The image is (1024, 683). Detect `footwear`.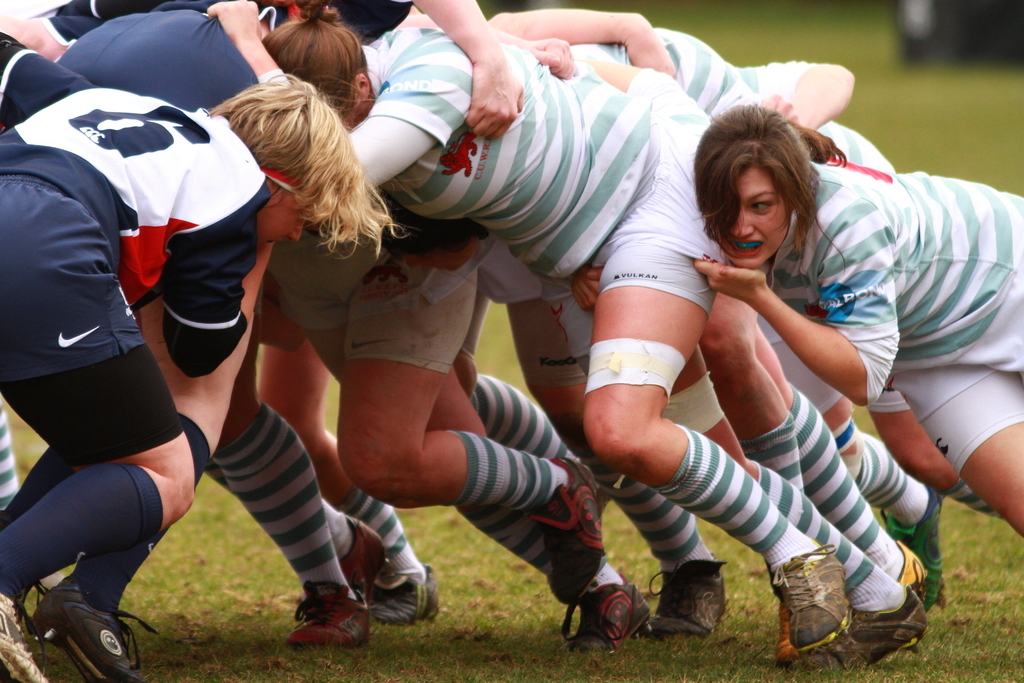
Detection: {"left": 747, "top": 550, "right": 927, "bottom": 673}.
